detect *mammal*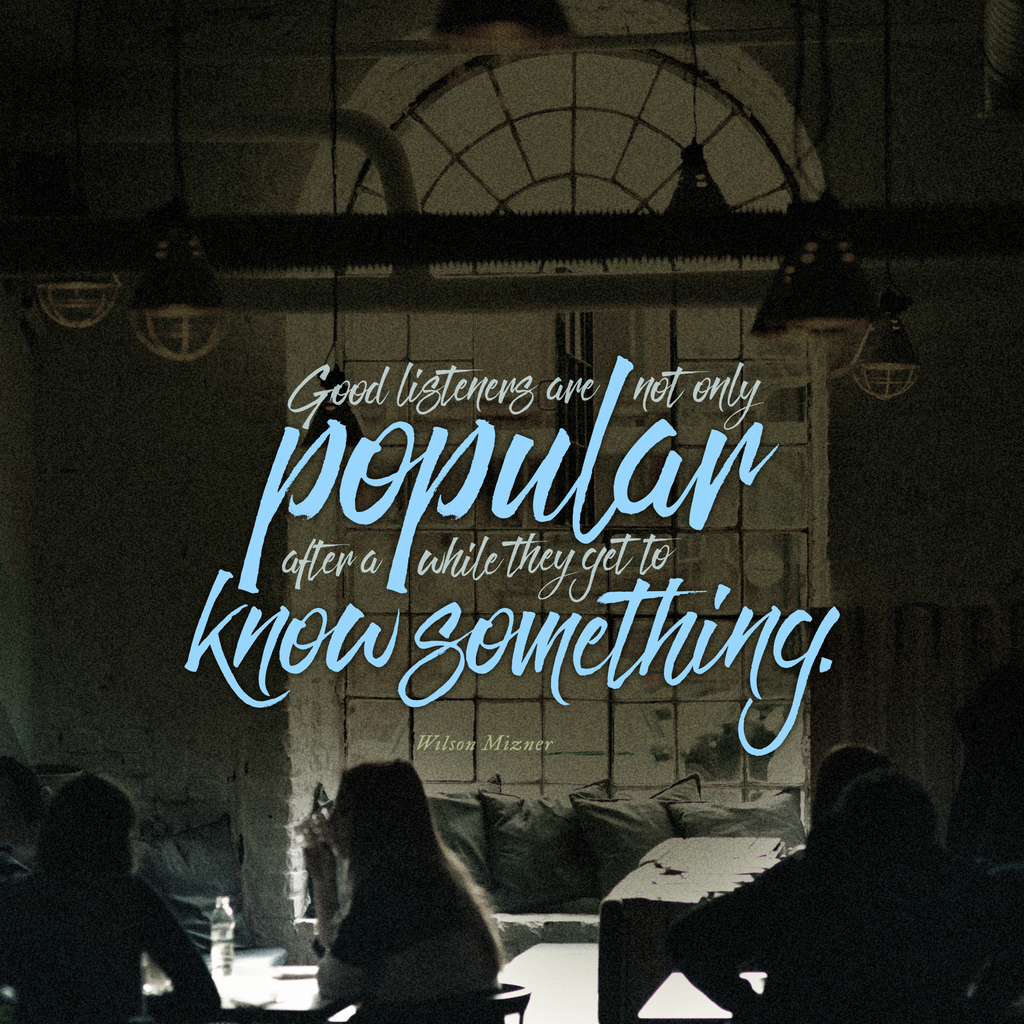
(315,759,525,1007)
